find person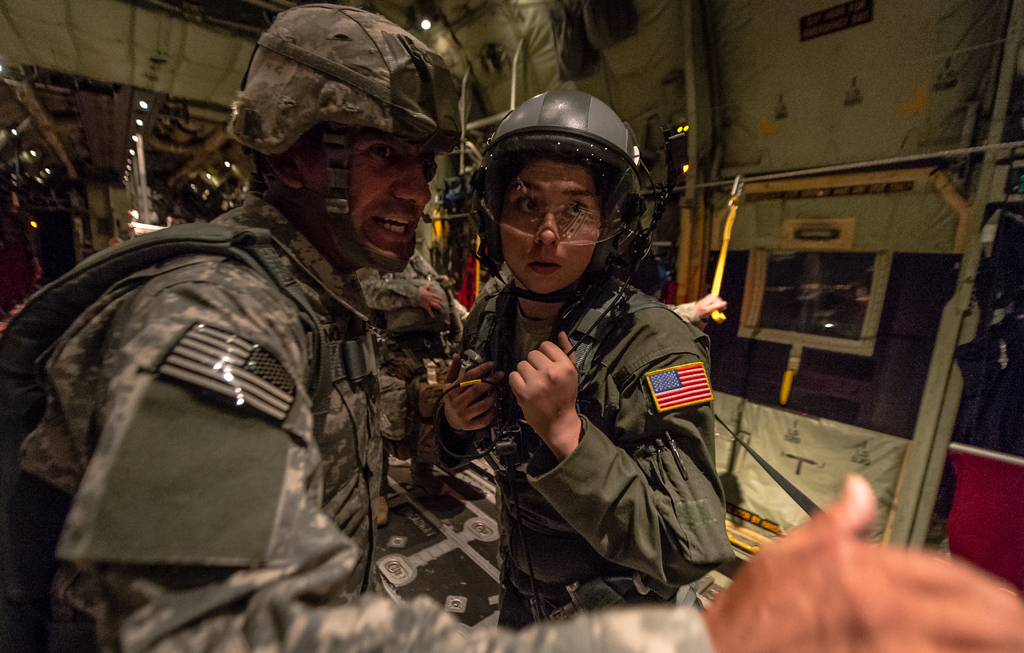
bbox=[449, 77, 707, 544]
